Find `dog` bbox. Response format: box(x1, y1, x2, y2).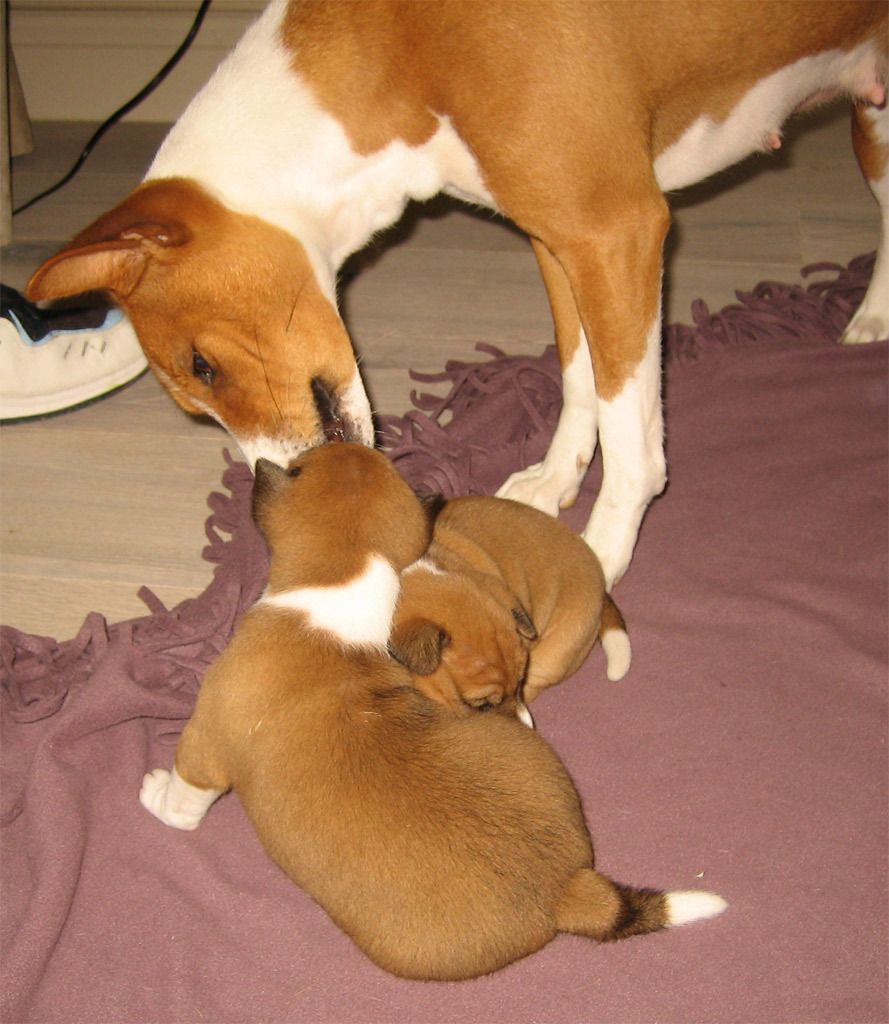
box(15, 0, 888, 595).
